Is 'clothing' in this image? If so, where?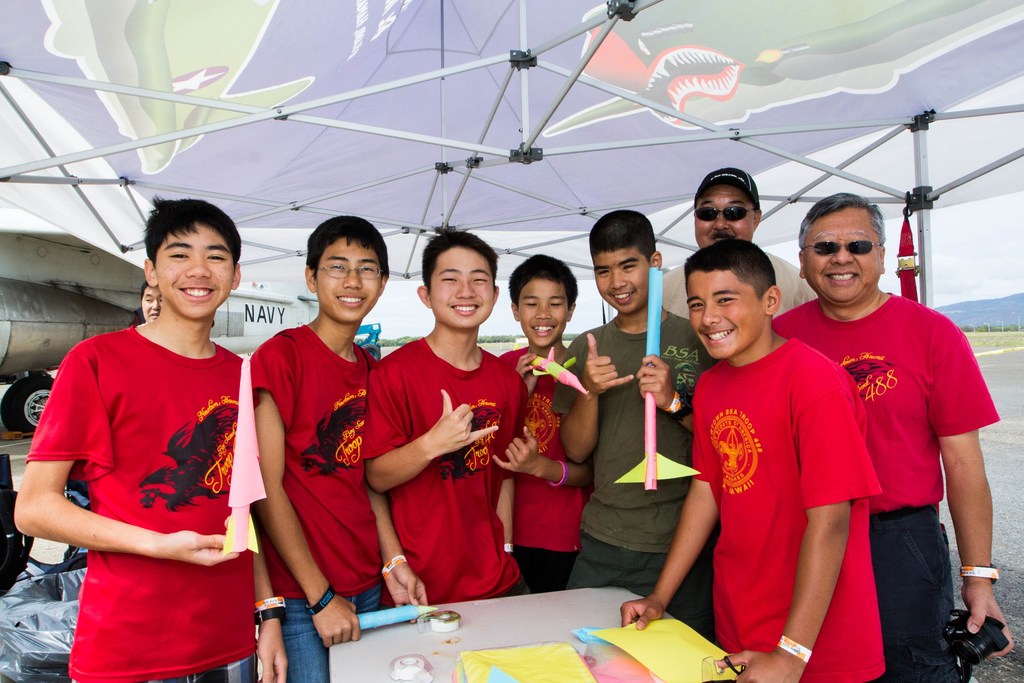
Yes, at 241, 331, 399, 682.
